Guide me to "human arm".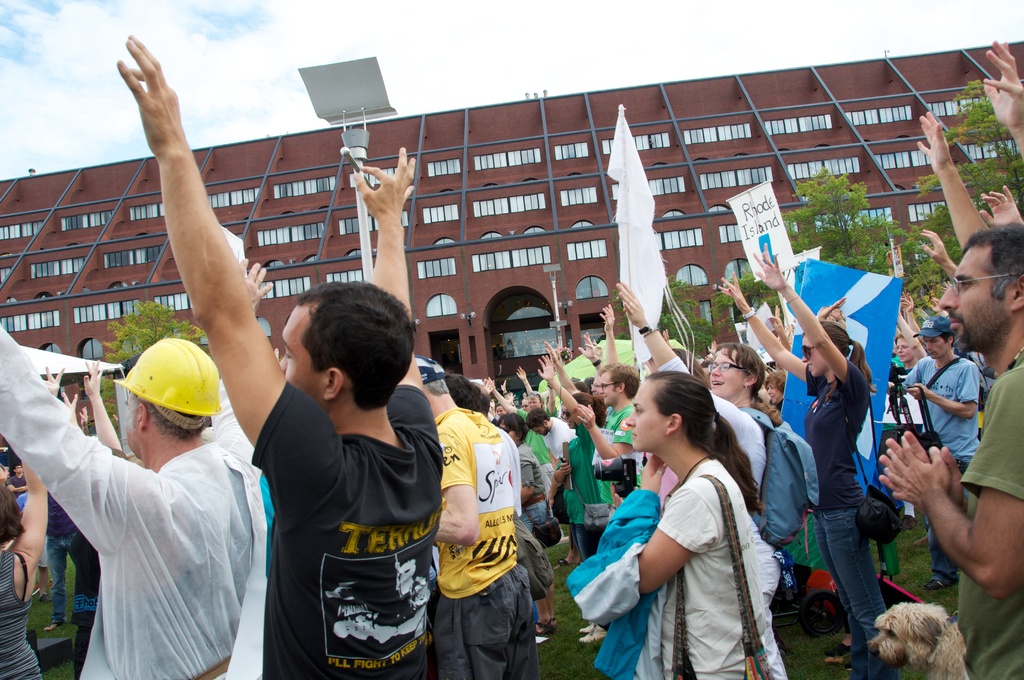
Guidance: select_region(609, 462, 724, 607).
